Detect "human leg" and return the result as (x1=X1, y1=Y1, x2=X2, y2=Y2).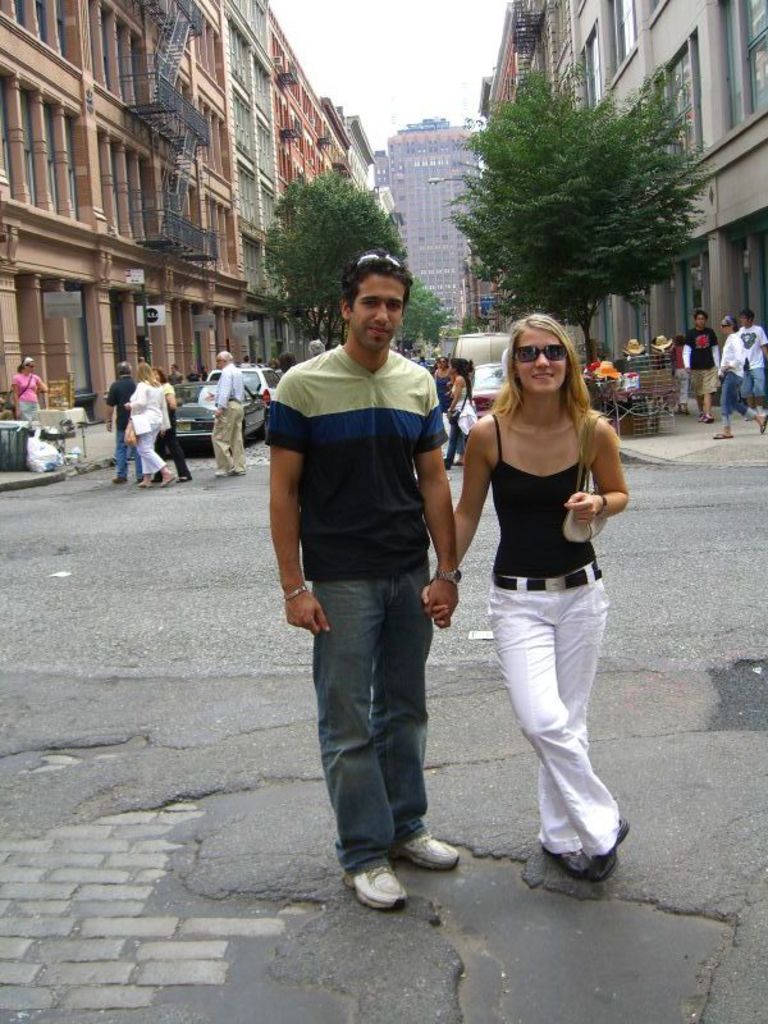
(x1=534, y1=577, x2=611, y2=873).
